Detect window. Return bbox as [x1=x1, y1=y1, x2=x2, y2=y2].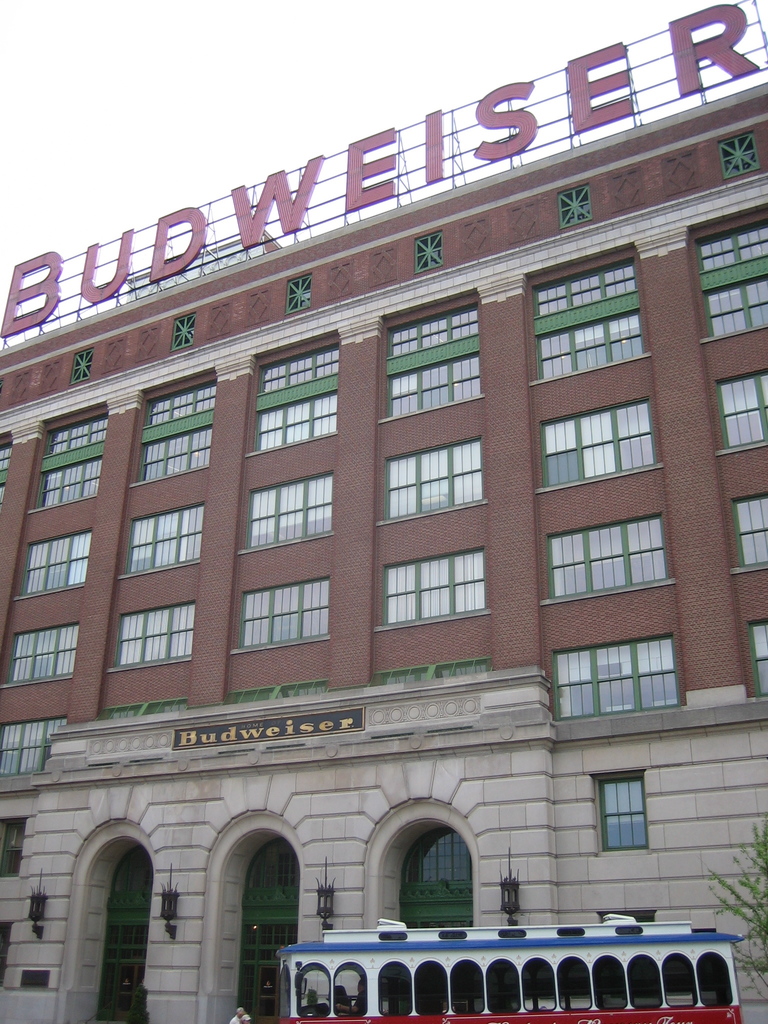
[x1=548, y1=627, x2=686, y2=723].
